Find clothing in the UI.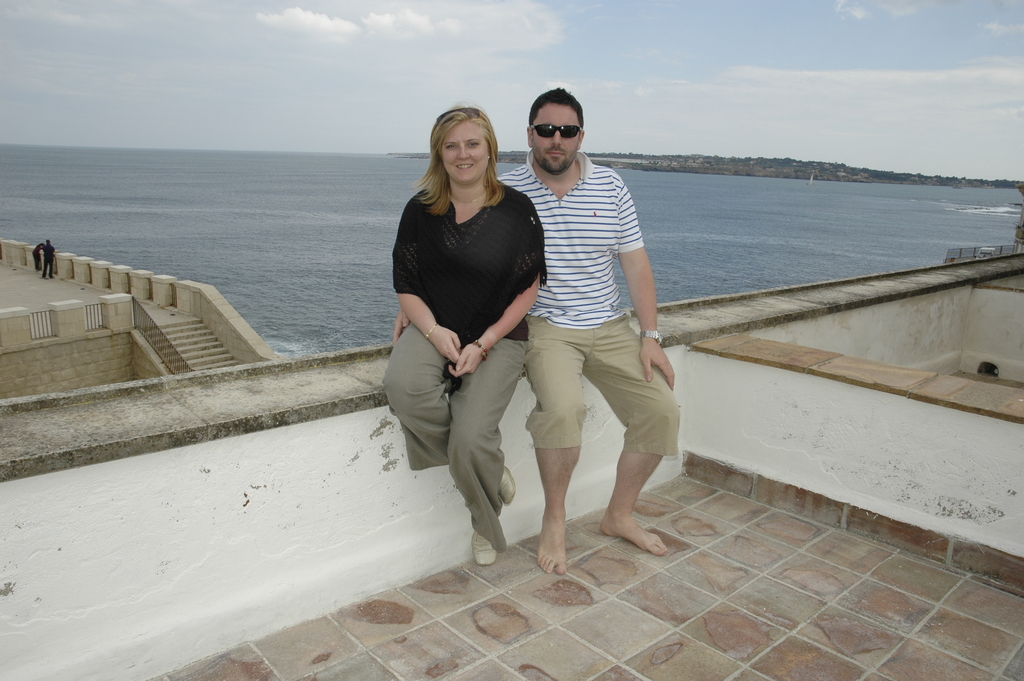
UI element at crop(481, 145, 688, 454).
